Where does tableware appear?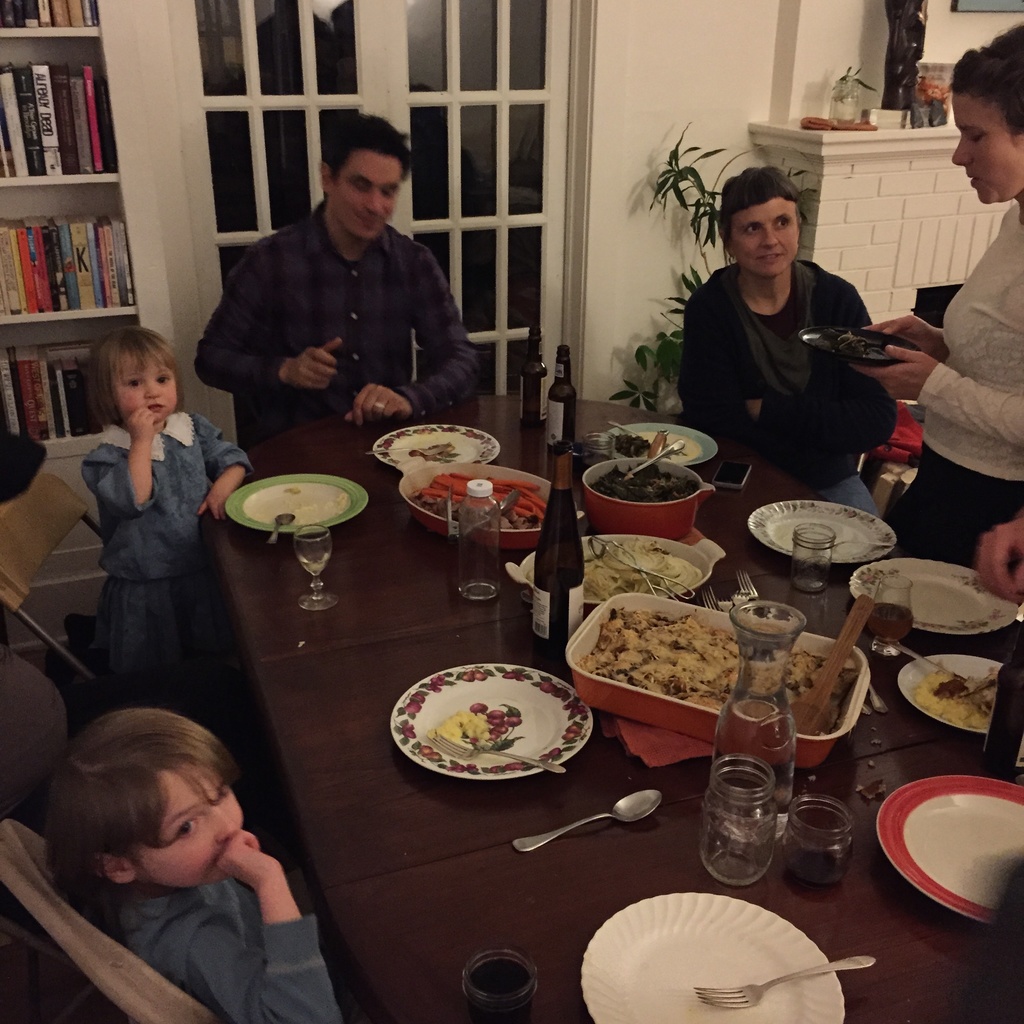
Appears at [515,790,662,849].
